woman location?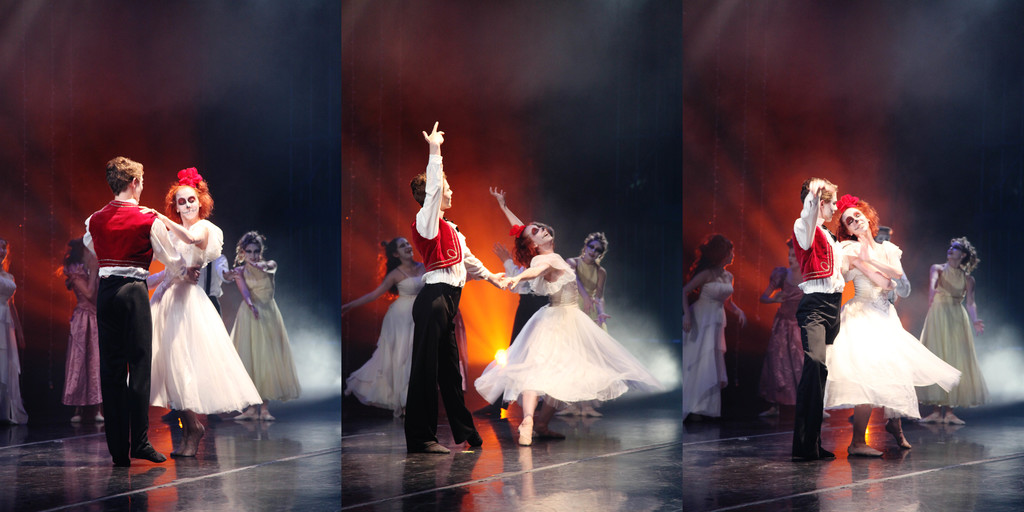
918,236,990,425
